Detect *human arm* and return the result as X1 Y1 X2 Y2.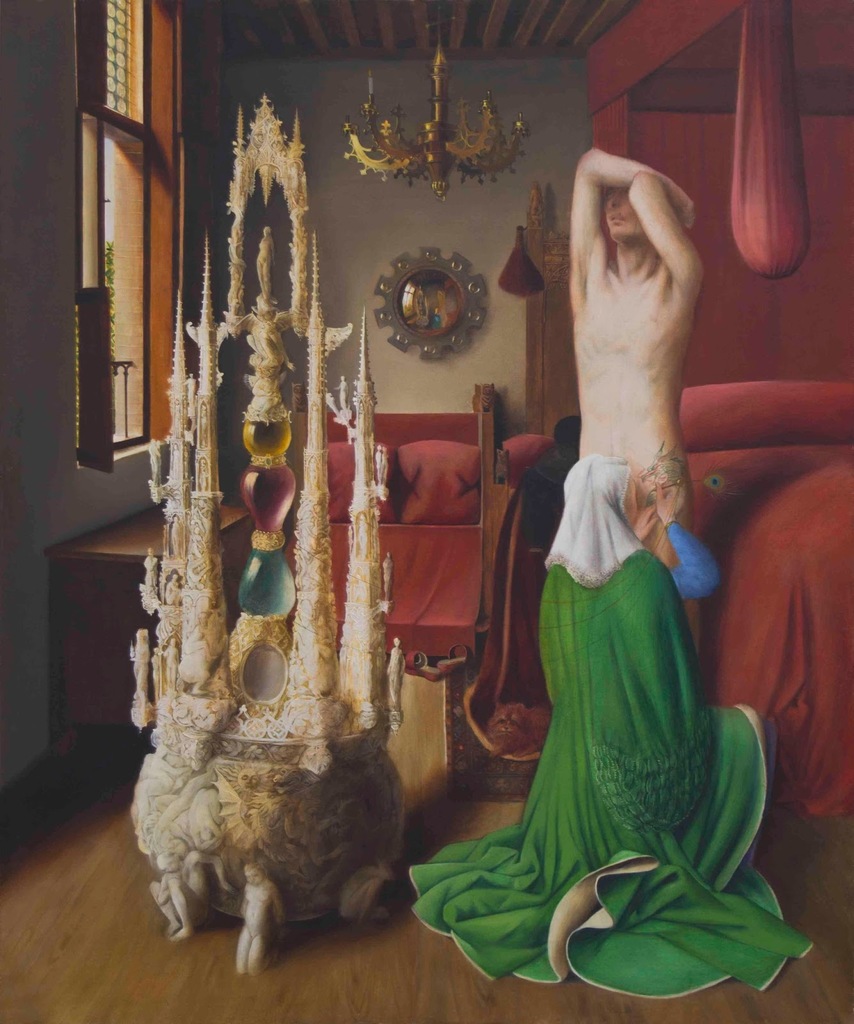
563 146 699 298.
